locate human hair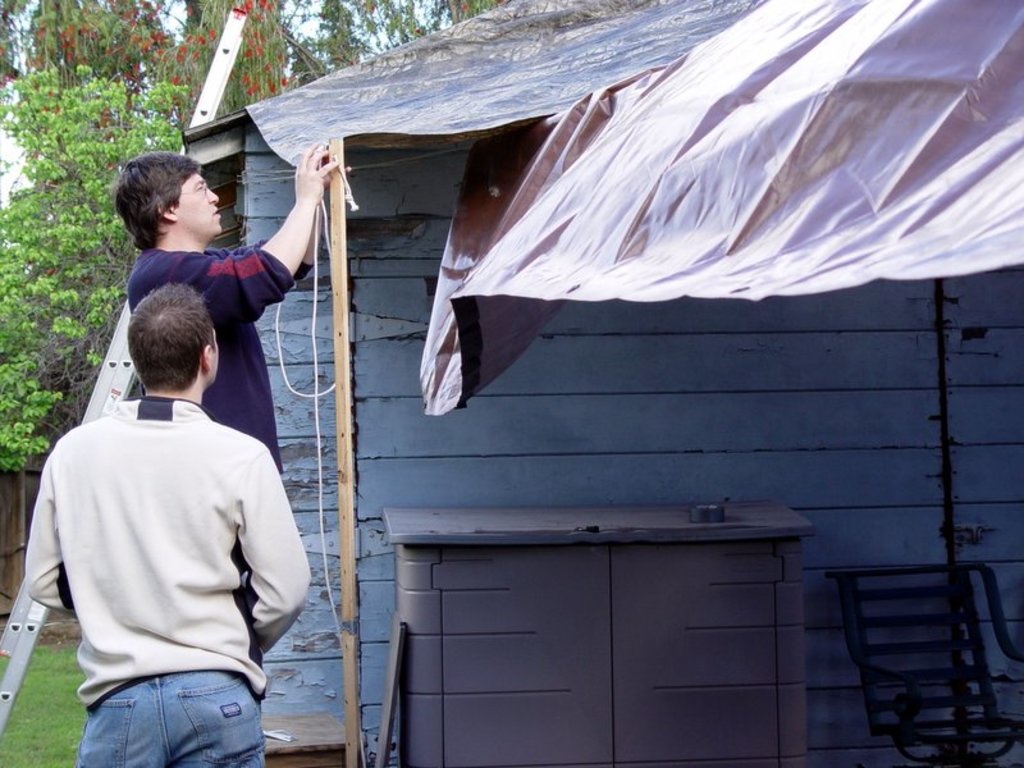
pyautogui.locateOnScreen(127, 285, 214, 393)
